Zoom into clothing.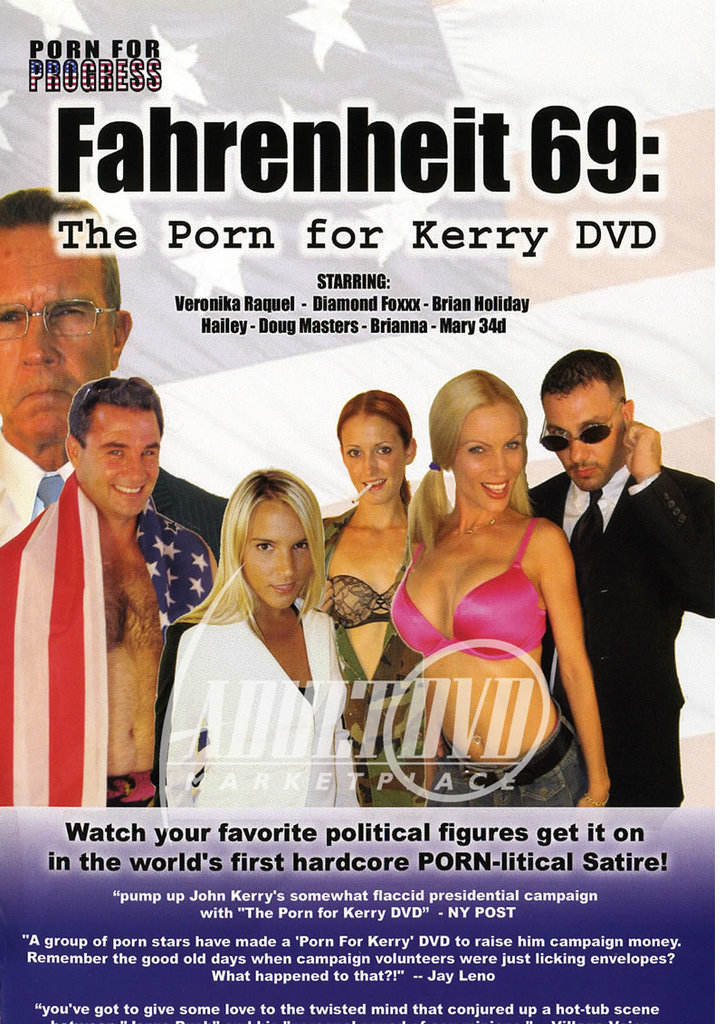
Zoom target: rect(0, 440, 244, 564).
